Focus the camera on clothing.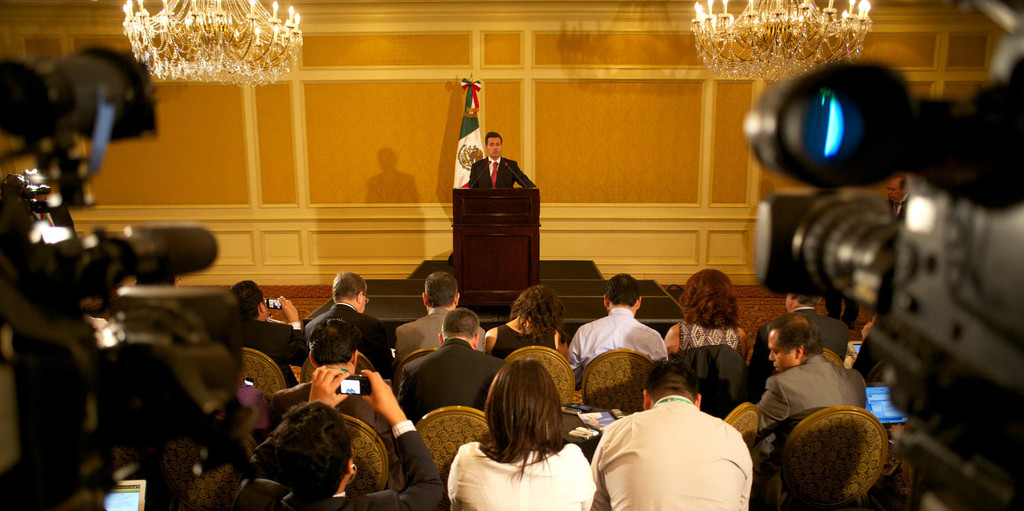
Focus region: (left=401, top=340, right=506, bottom=424).
